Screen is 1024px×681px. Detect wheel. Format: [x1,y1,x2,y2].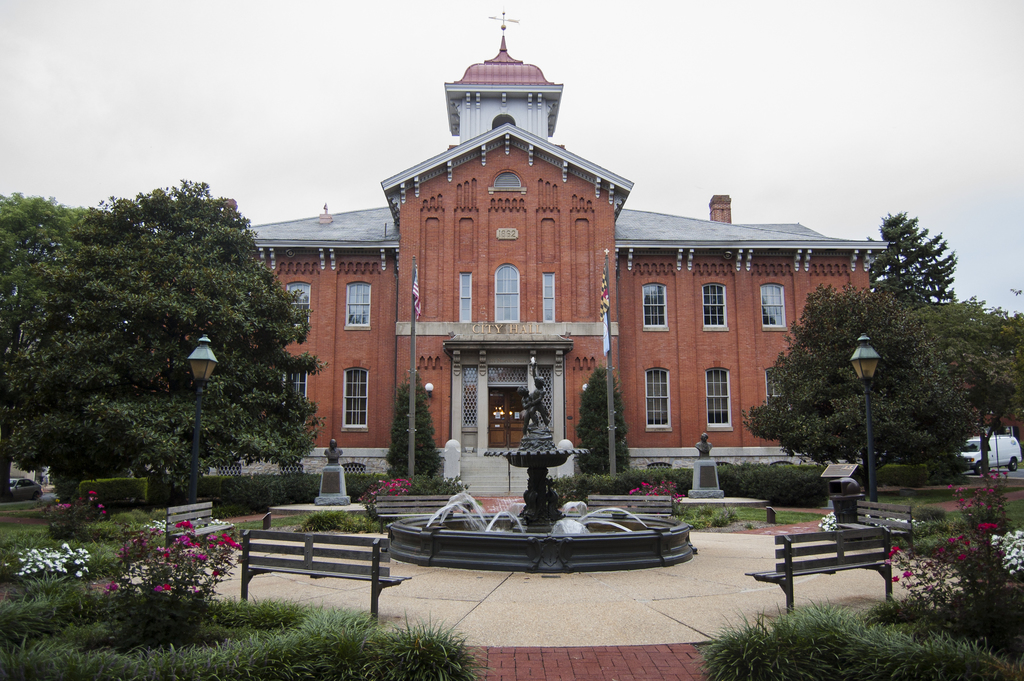
[1009,460,1020,470].
